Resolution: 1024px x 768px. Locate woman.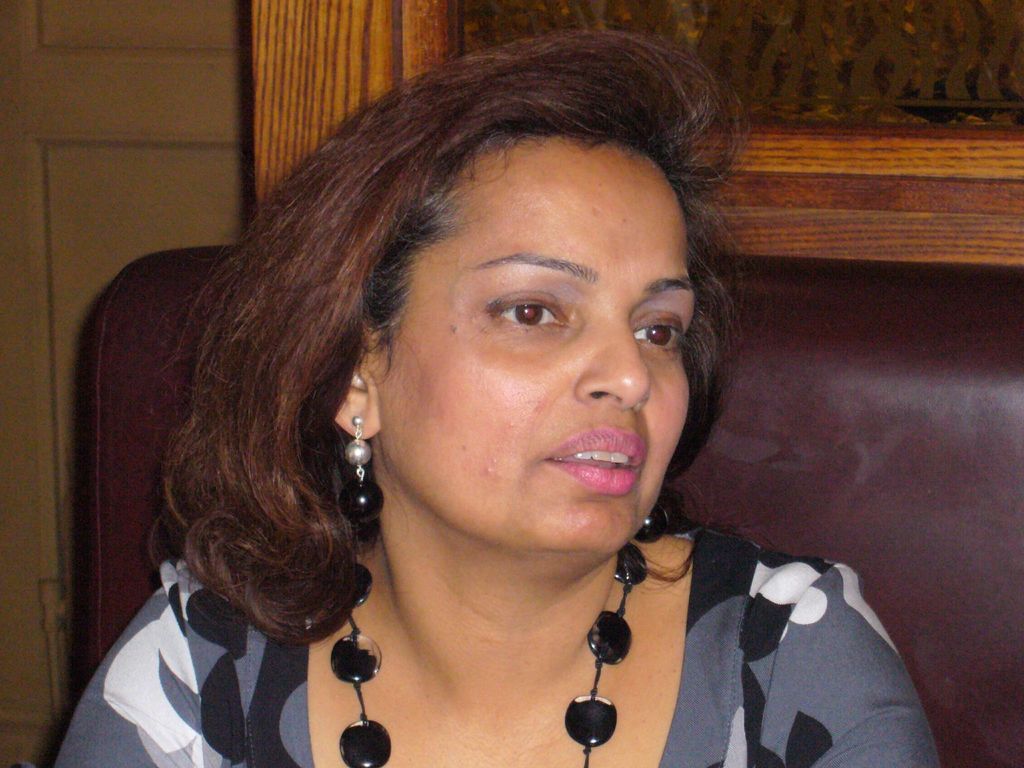
box=[67, 33, 844, 767].
